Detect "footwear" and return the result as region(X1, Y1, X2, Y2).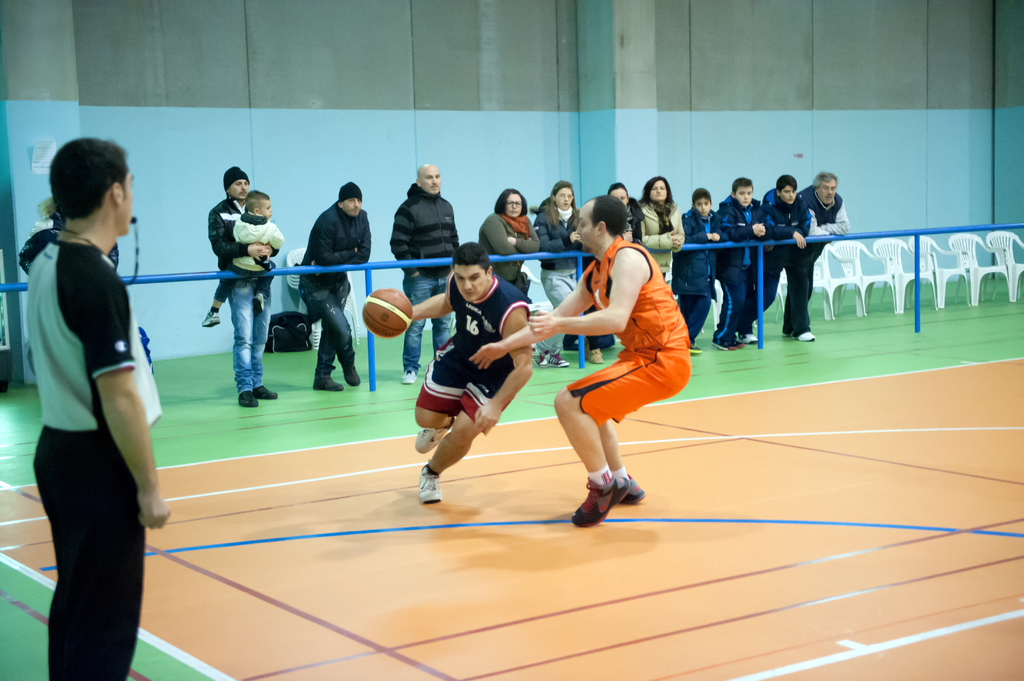
region(401, 371, 416, 382).
